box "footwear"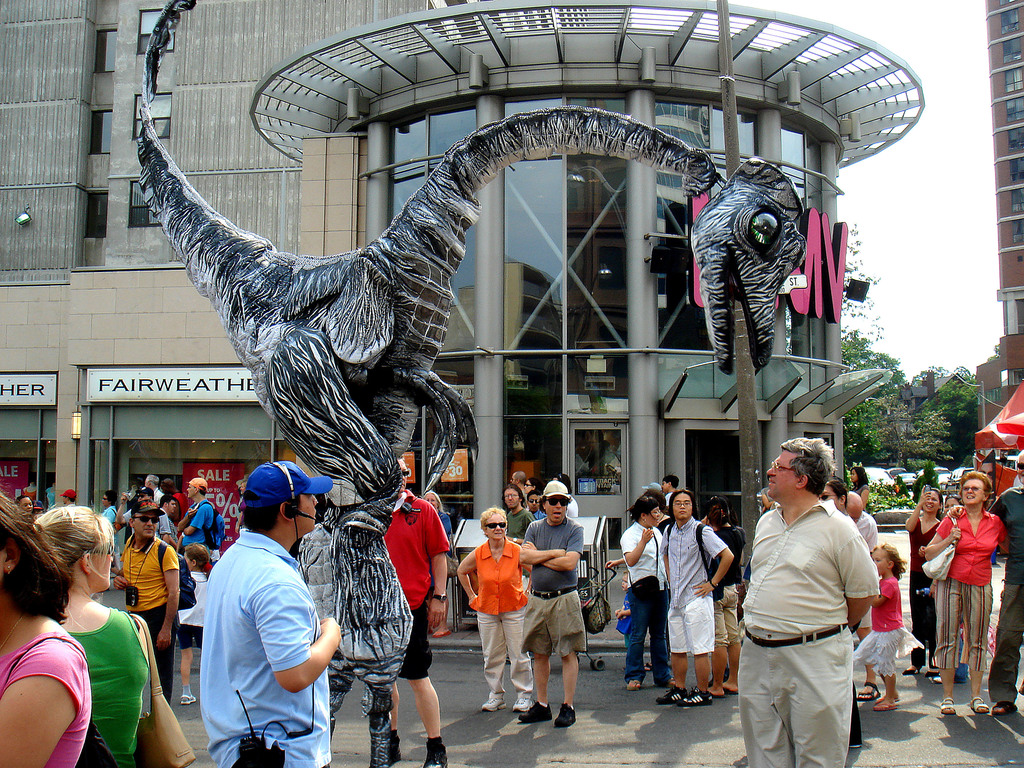
972, 696, 990, 713
